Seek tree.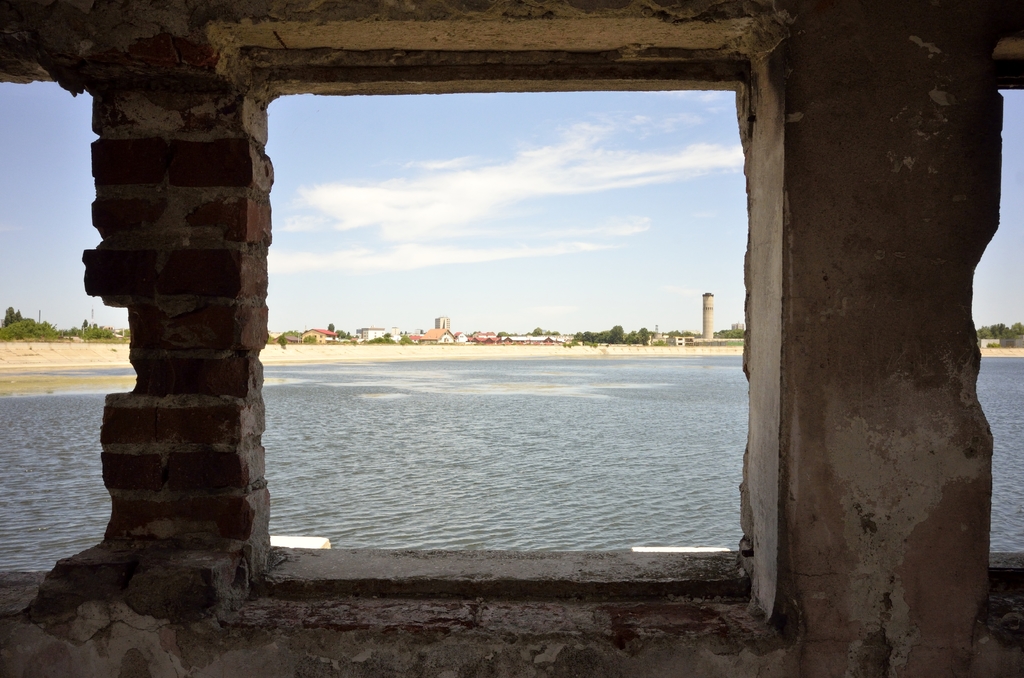
box=[397, 330, 405, 337].
